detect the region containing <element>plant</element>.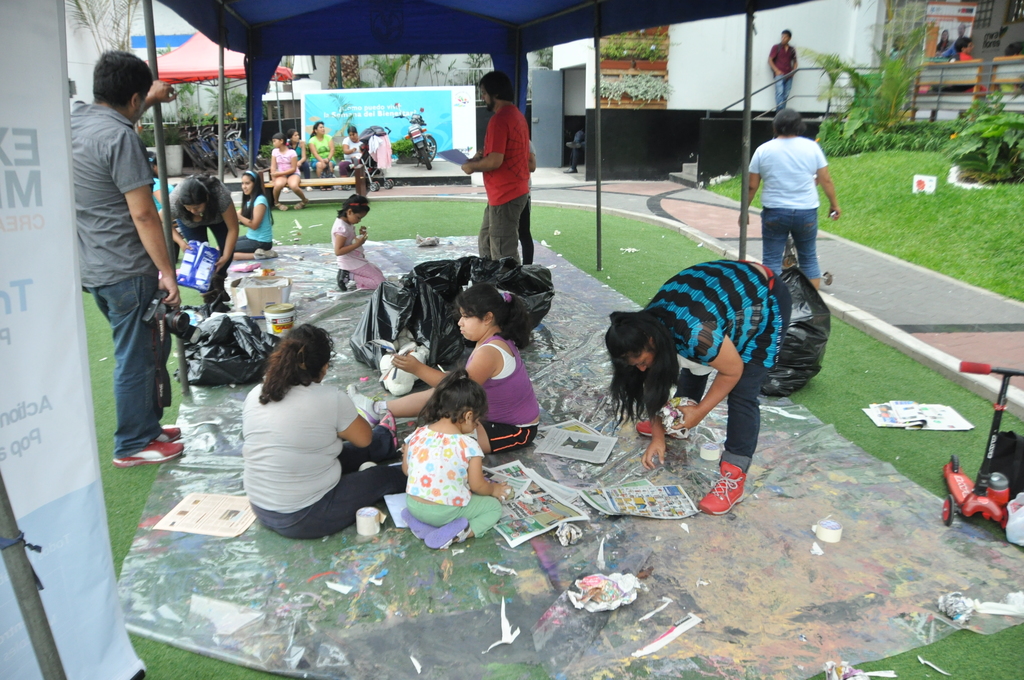
box=[136, 118, 174, 149].
